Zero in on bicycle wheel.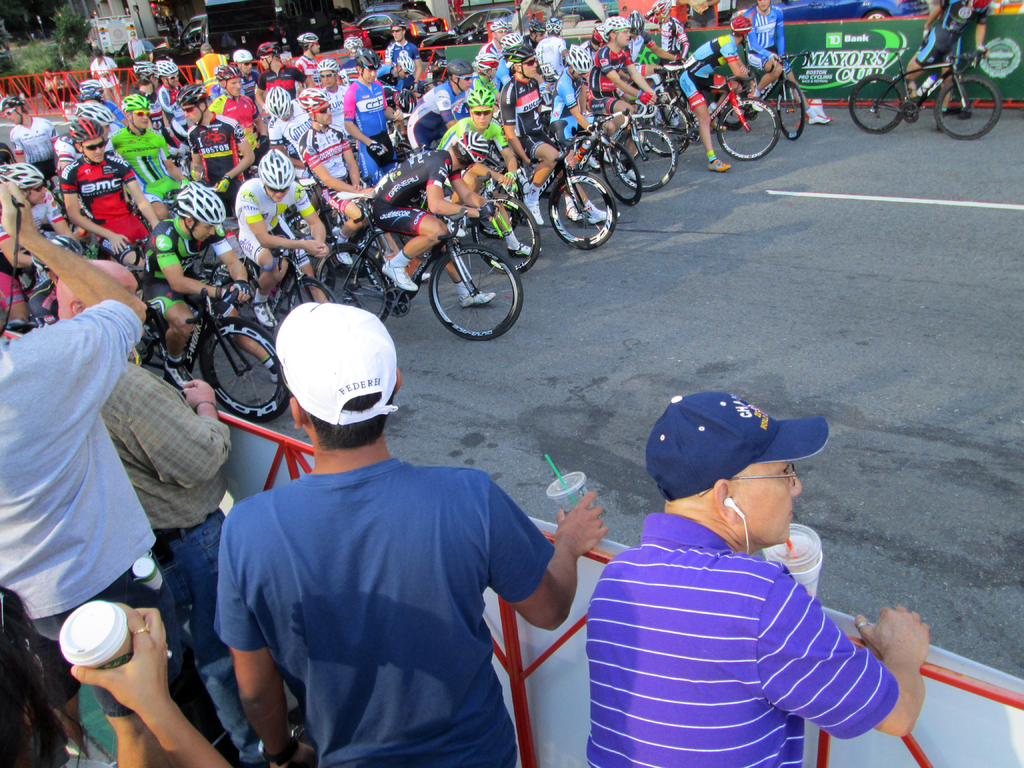
Zeroed in: <region>361, 226, 420, 294</region>.
